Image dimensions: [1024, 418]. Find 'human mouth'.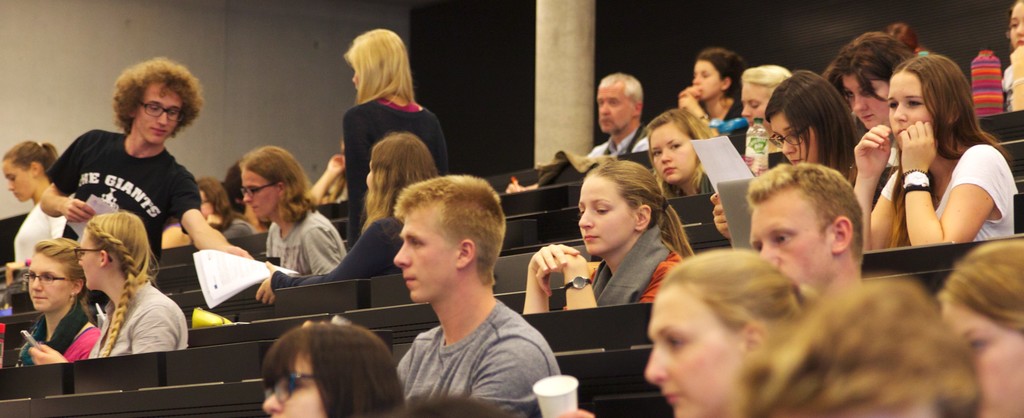
[660,168,676,174].
